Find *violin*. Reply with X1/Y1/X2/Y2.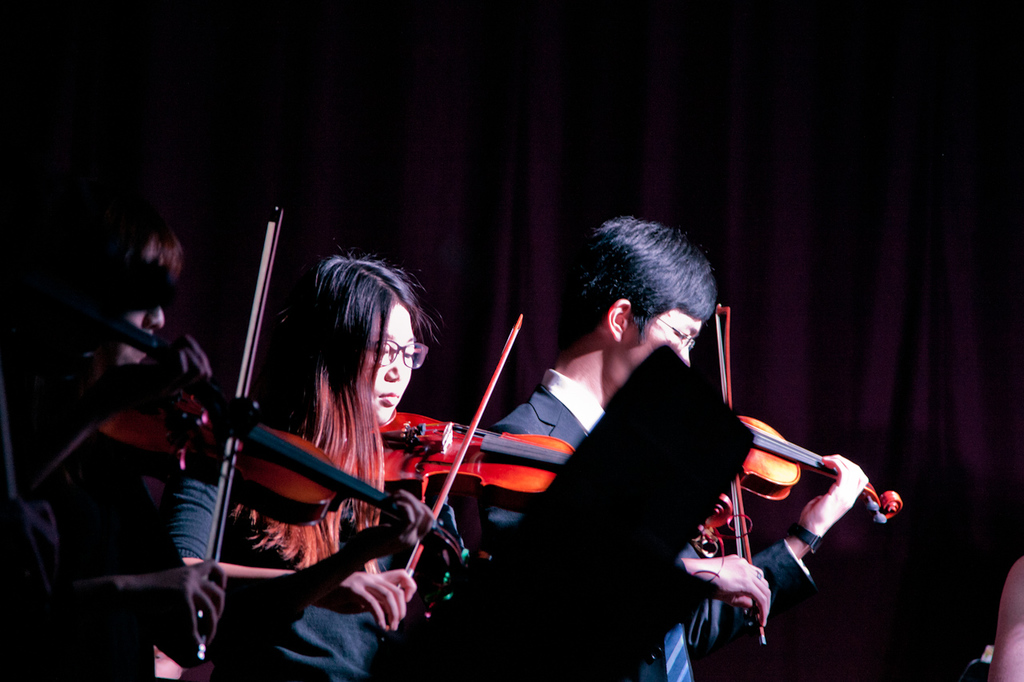
607/297/908/646.
